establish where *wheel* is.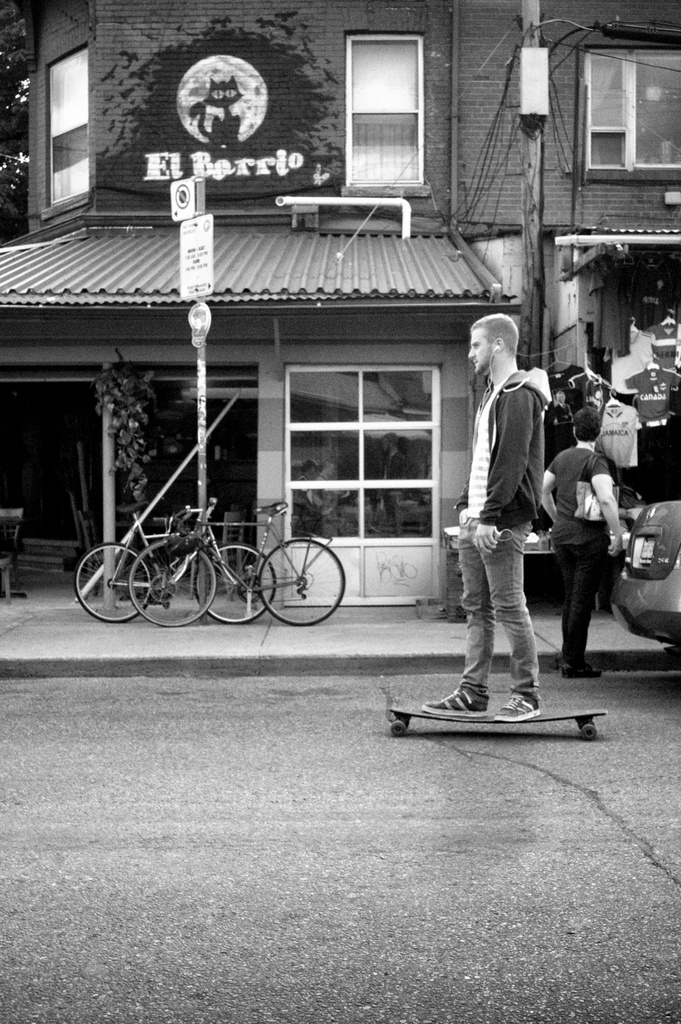
Established at box=[70, 543, 152, 620].
